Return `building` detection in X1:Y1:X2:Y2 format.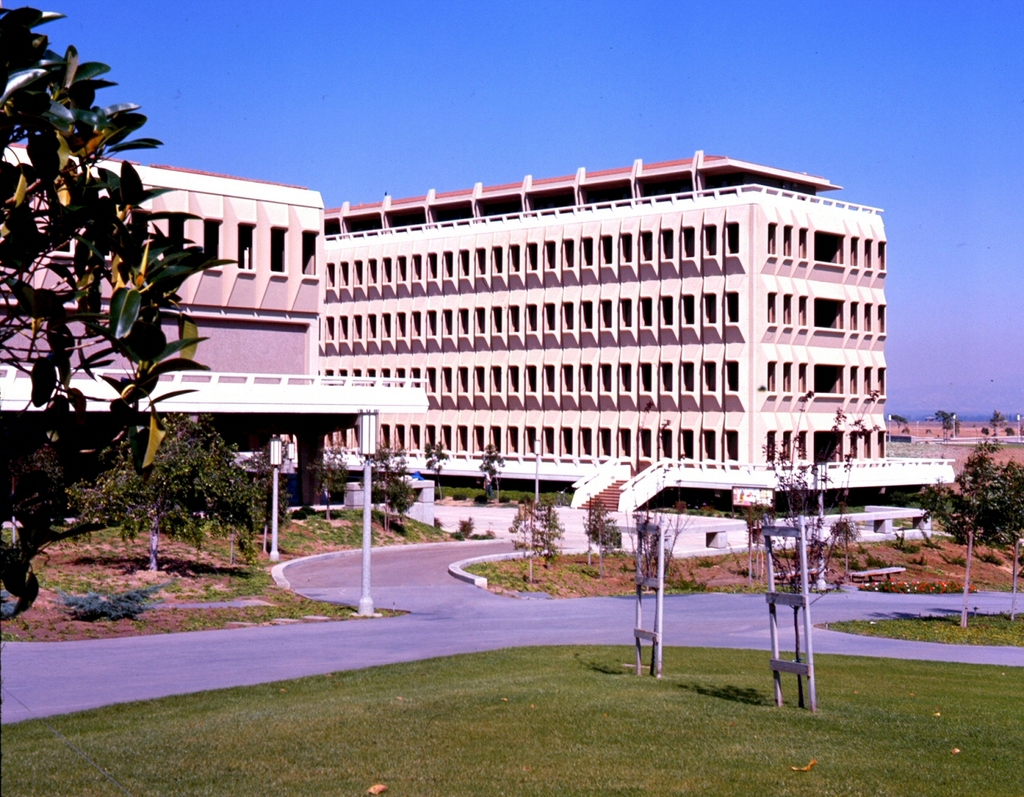
0:145:431:527.
